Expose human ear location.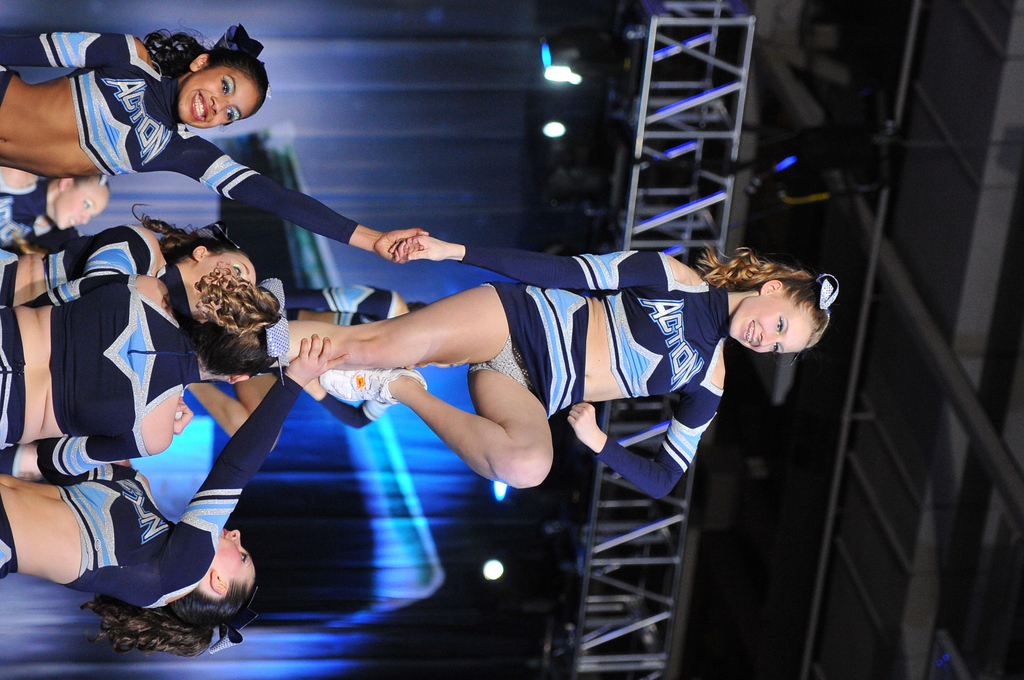
Exposed at box(191, 54, 211, 74).
